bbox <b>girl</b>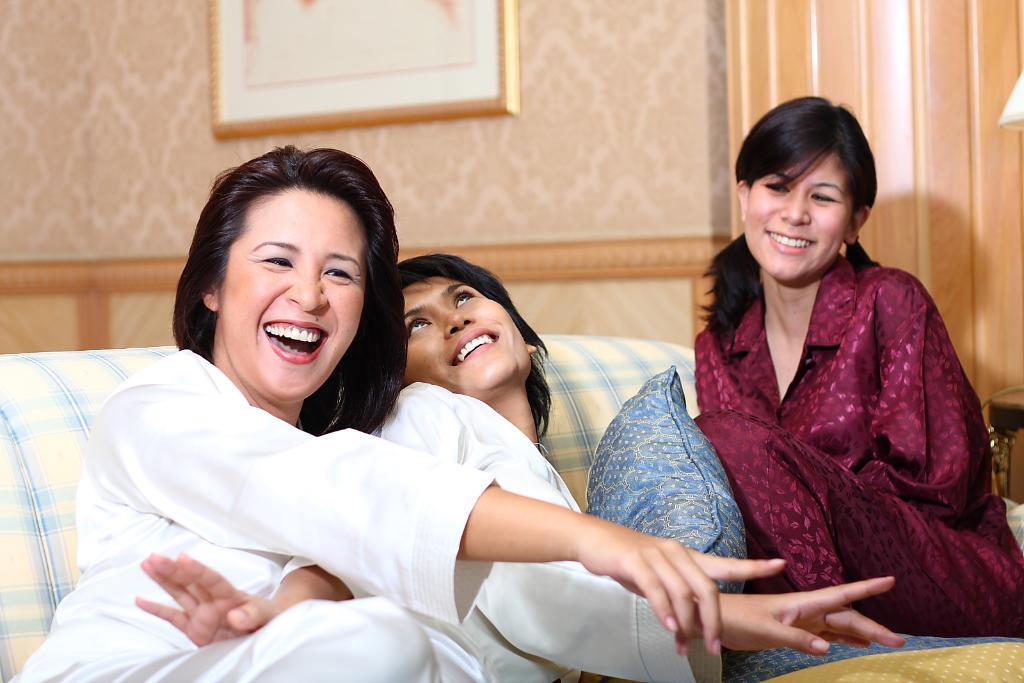
detection(3, 145, 785, 682)
